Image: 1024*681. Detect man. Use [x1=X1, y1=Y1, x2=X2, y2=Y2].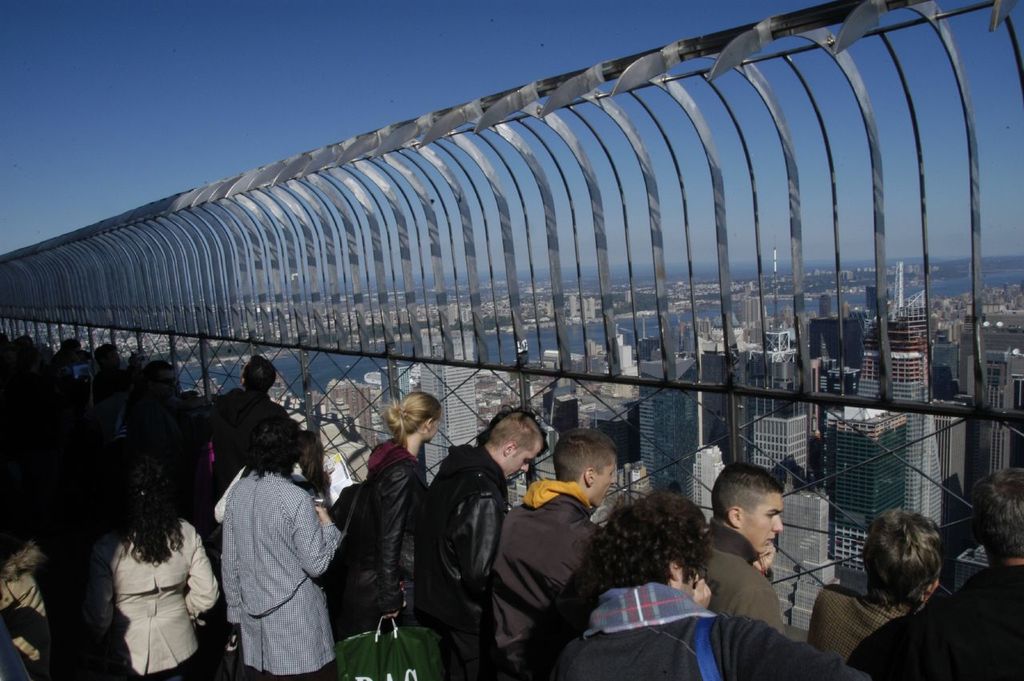
[x1=418, y1=407, x2=550, y2=680].
